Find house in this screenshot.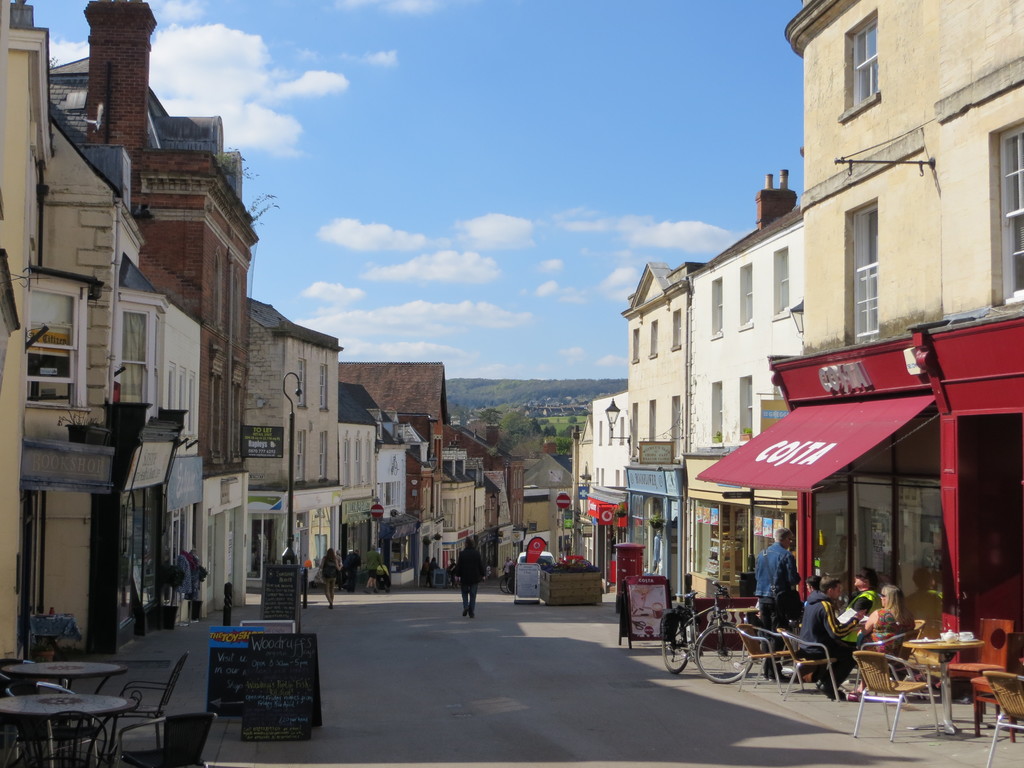
The bounding box for house is left=59, top=0, right=151, bottom=164.
